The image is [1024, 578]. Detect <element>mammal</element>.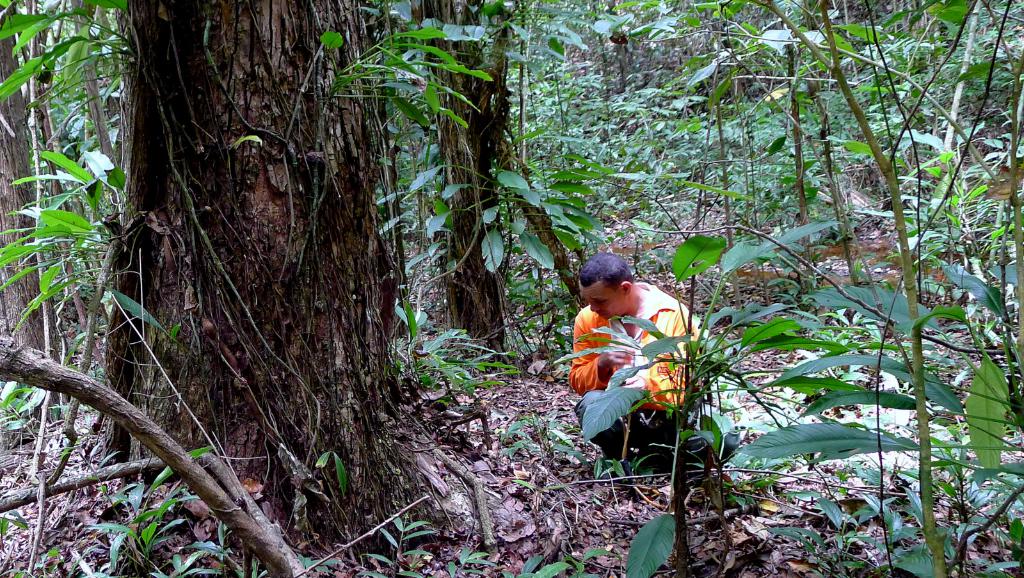
Detection: [x1=566, y1=251, x2=715, y2=470].
